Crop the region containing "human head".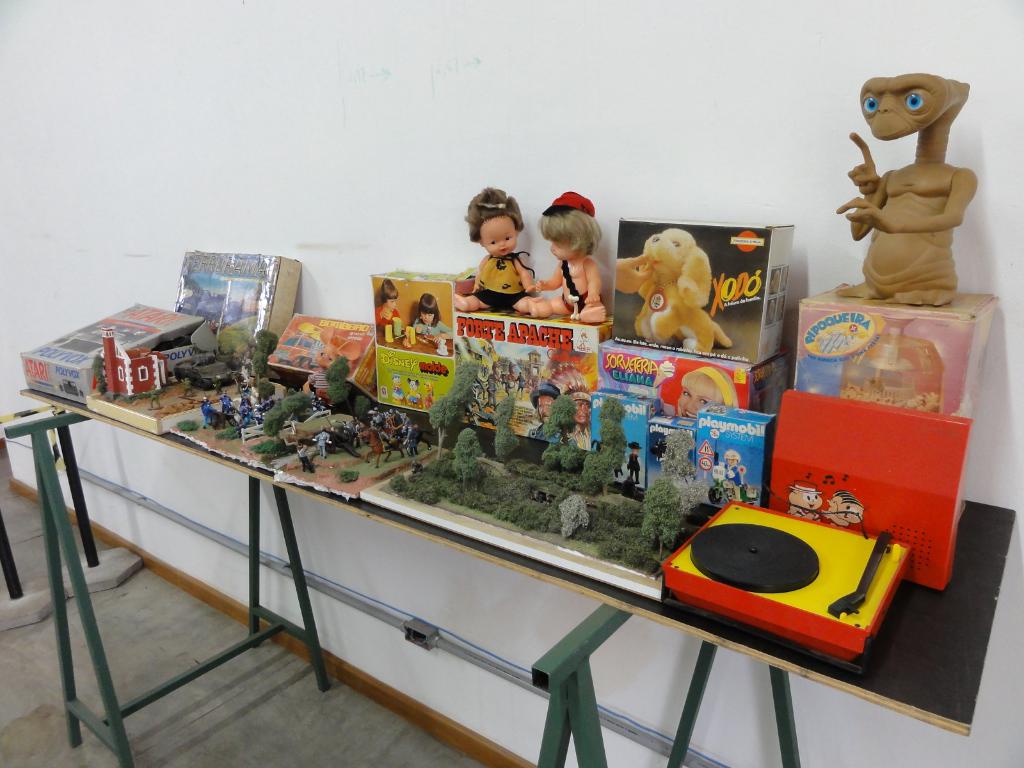
Crop region: bbox=(534, 189, 597, 264).
